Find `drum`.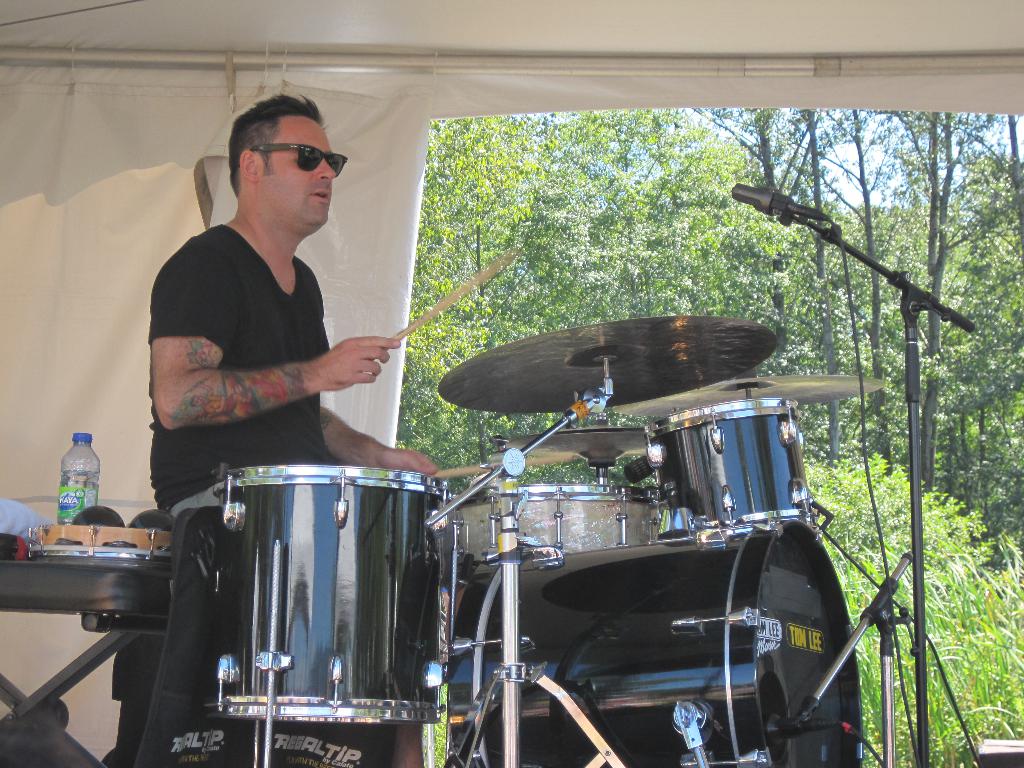
(x1=209, y1=465, x2=445, y2=721).
